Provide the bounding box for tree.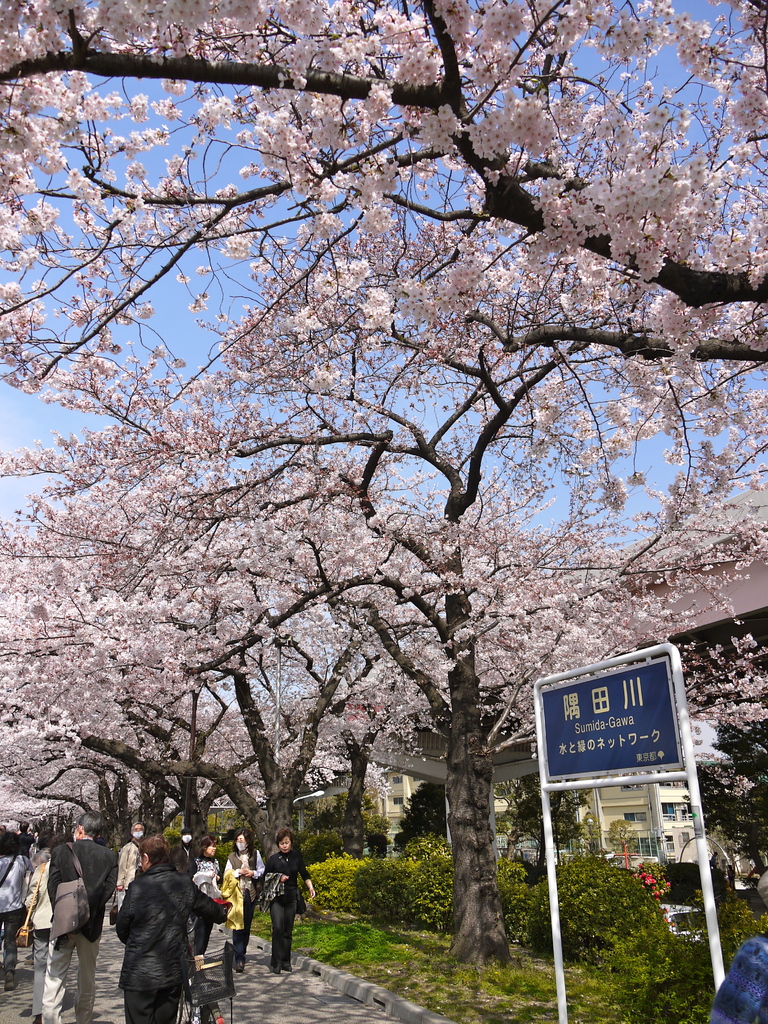
<bbox>508, 771, 608, 867</bbox>.
